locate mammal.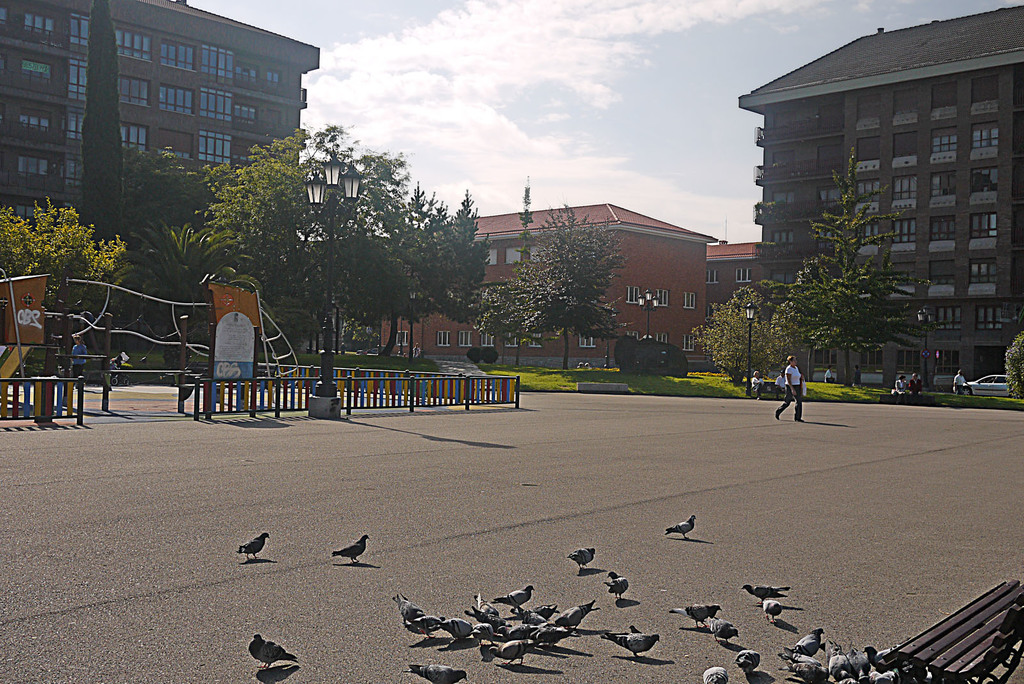
Bounding box: x1=851, y1=367, x2=859, y2=389.
